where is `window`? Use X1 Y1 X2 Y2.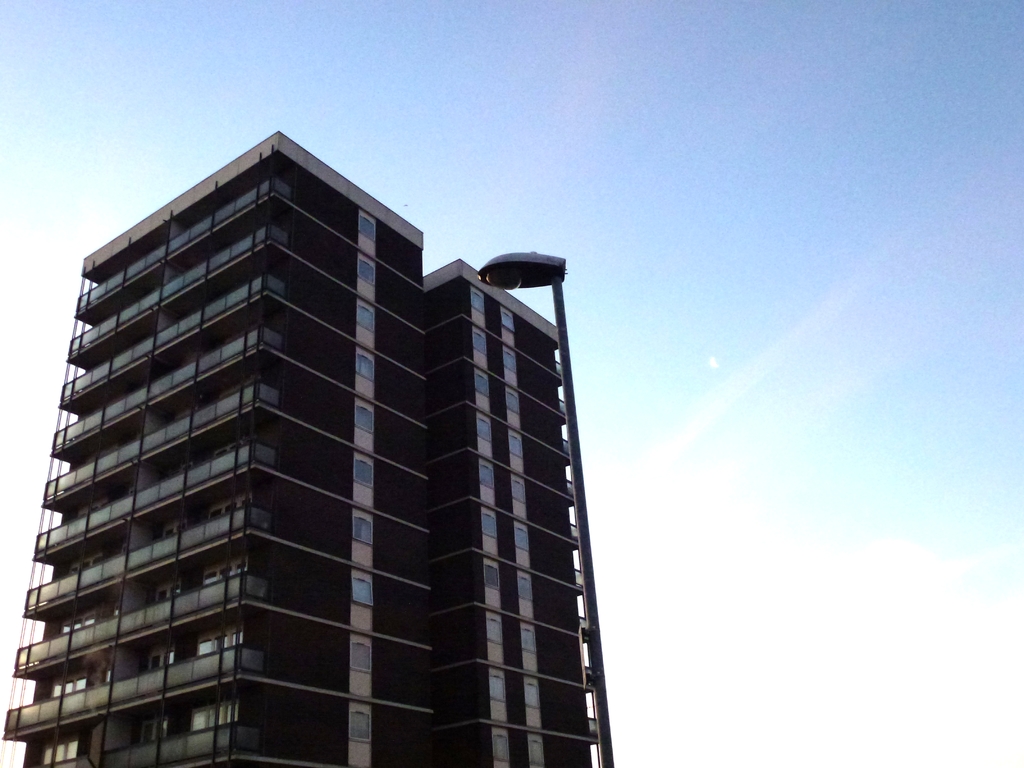
356 406 375 434.
